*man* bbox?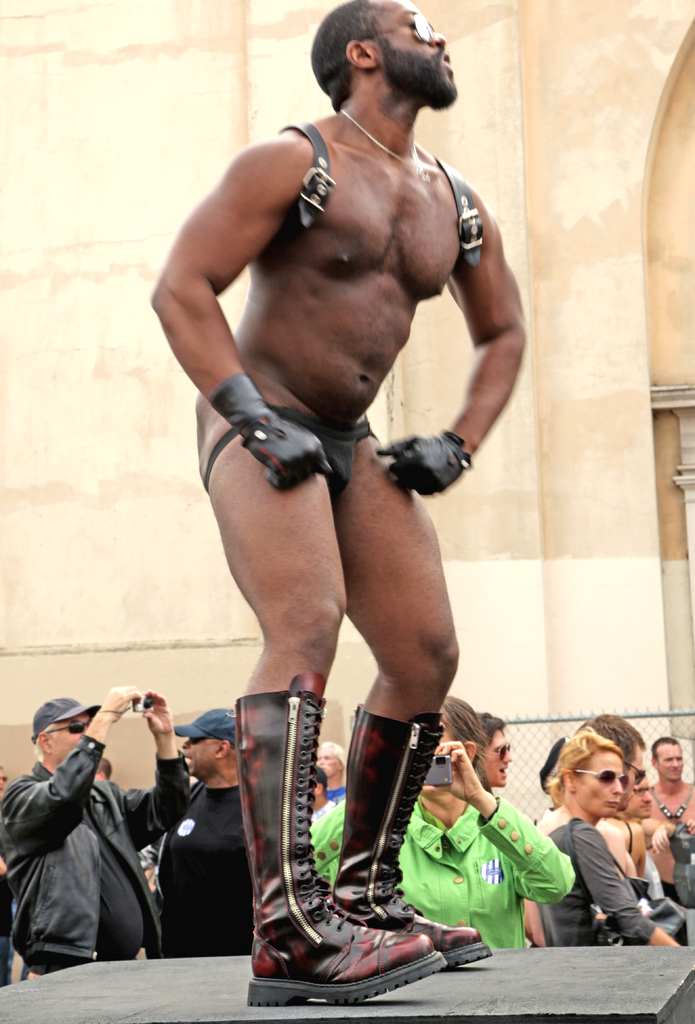
bbox=[1, 676, 186, 973]
